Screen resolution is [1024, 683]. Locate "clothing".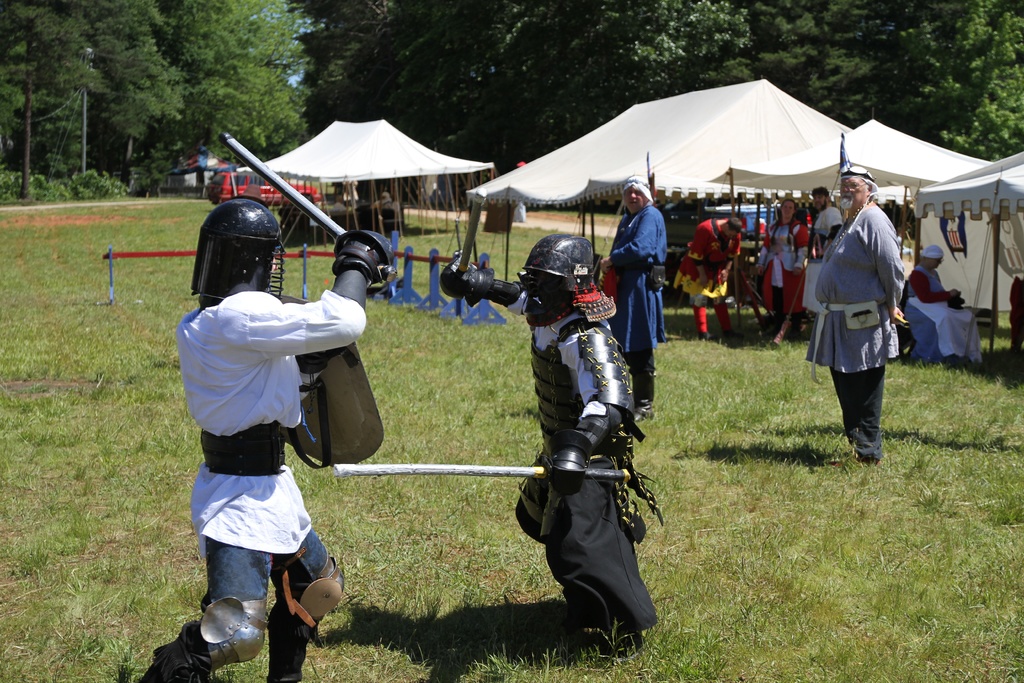
<box>140,244,383,682</box>.
